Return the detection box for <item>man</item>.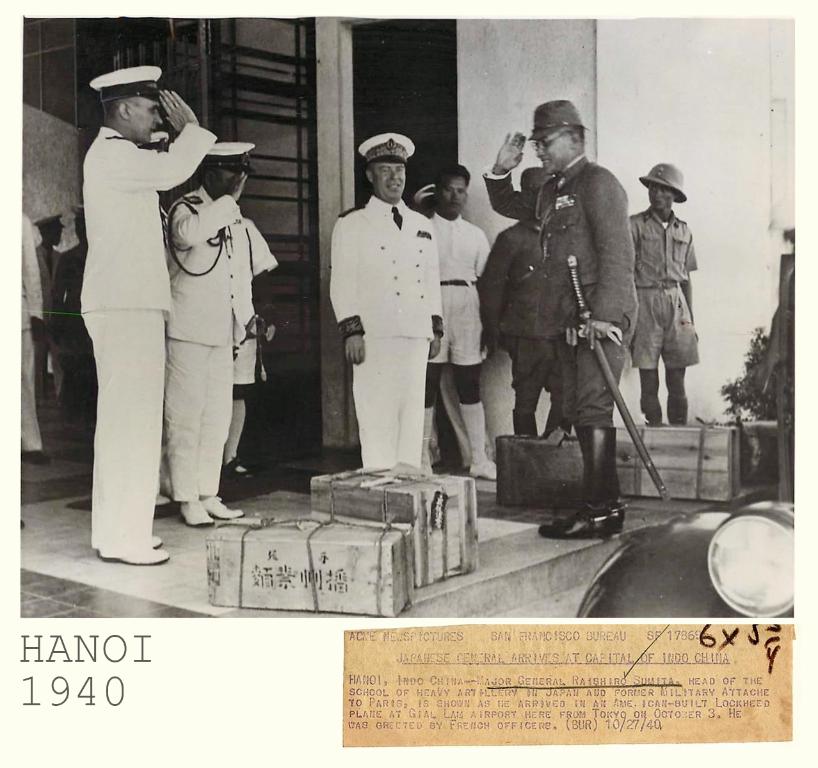
[left=468, top=159, right=572, bottom=443].
